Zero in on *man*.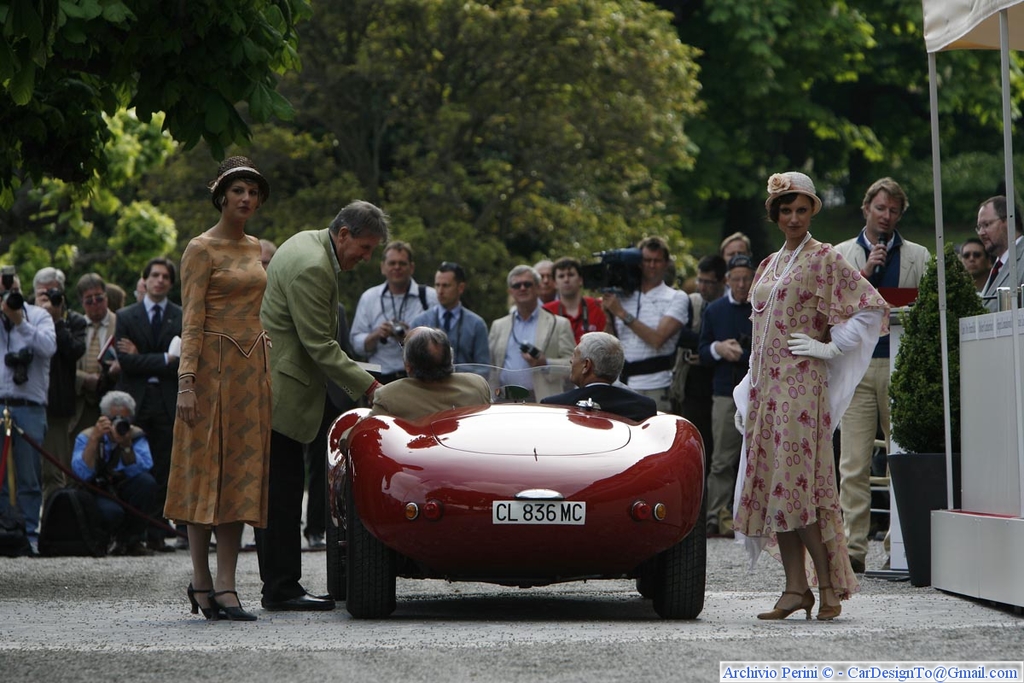
Zeroed in: l=29, t=253, r=84, b=455.
